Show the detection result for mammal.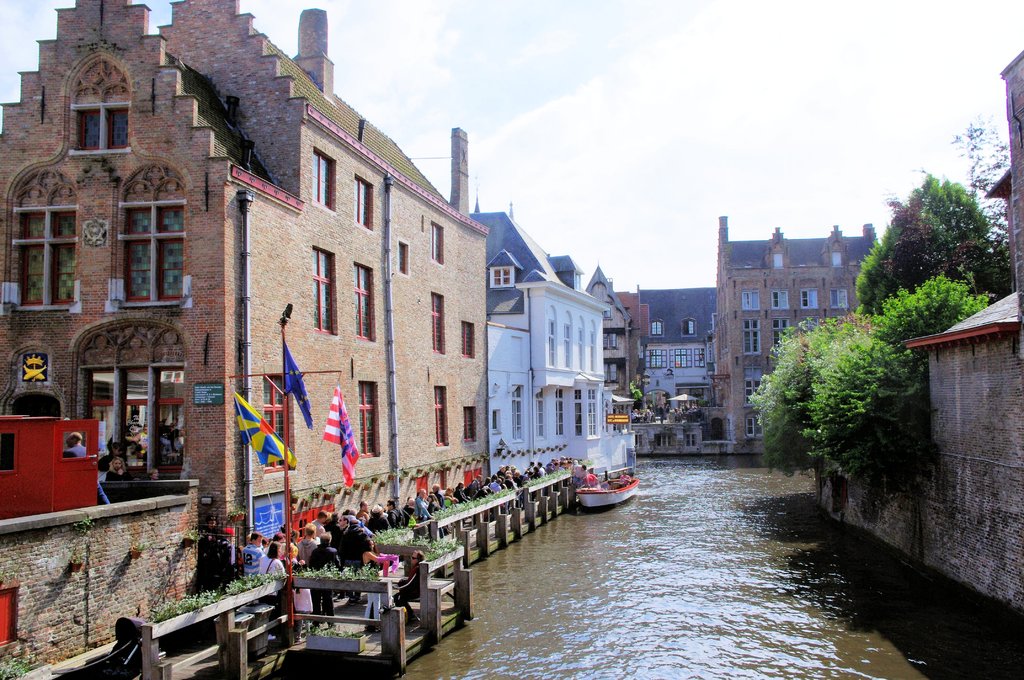
<region>620, 469, 630, 485</region>.
